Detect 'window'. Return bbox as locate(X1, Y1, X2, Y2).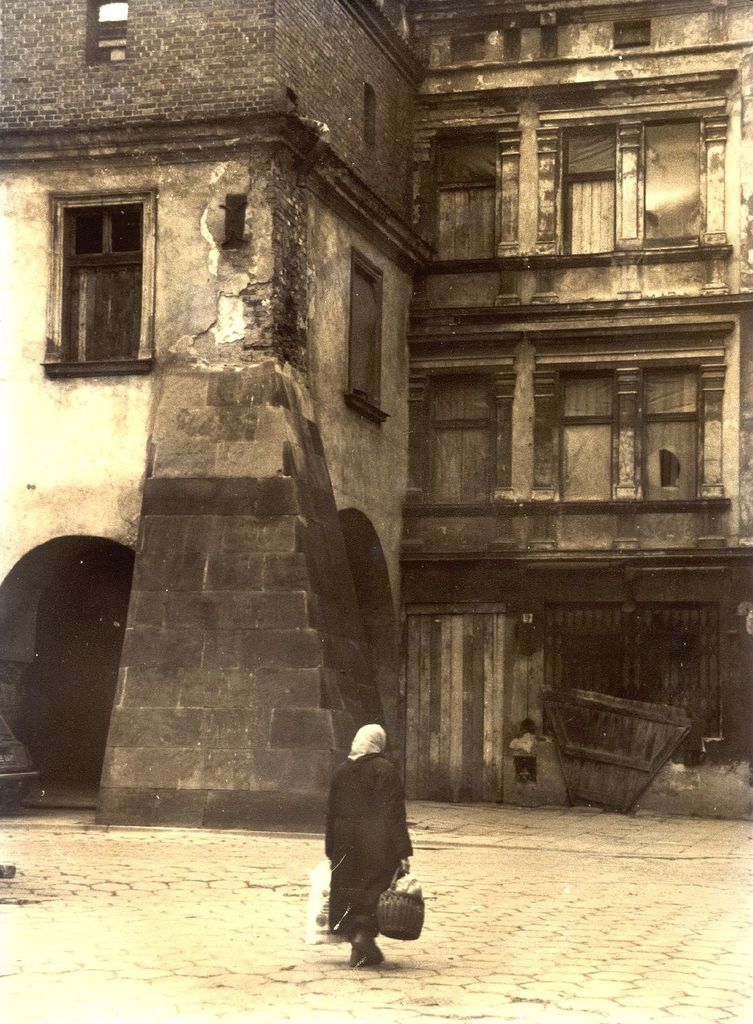
locate(439, 134, 495, 261).
